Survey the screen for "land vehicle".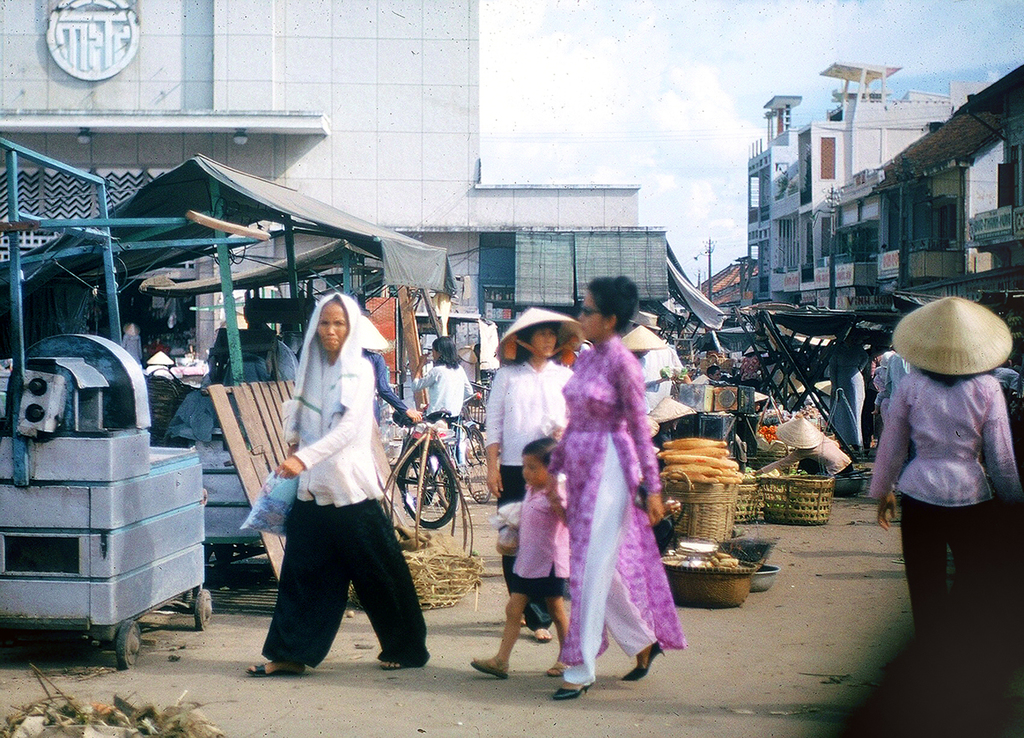
Survey found: box(387, 408, 461, 531).
